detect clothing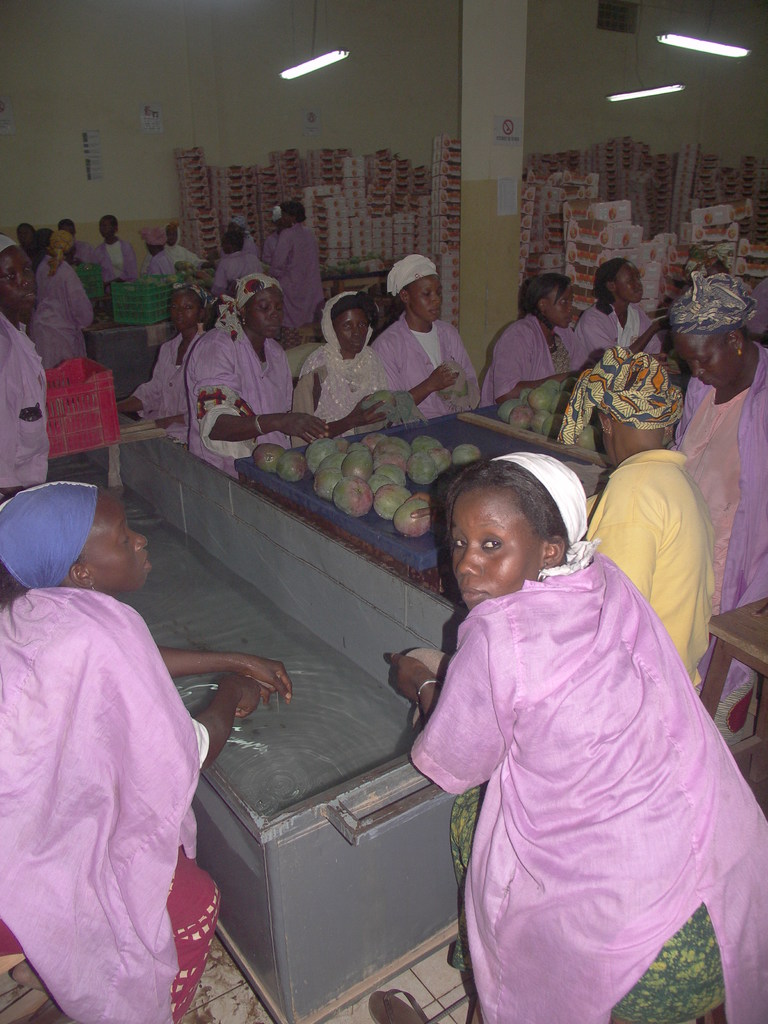
region(0, 580, 215, 1023)
